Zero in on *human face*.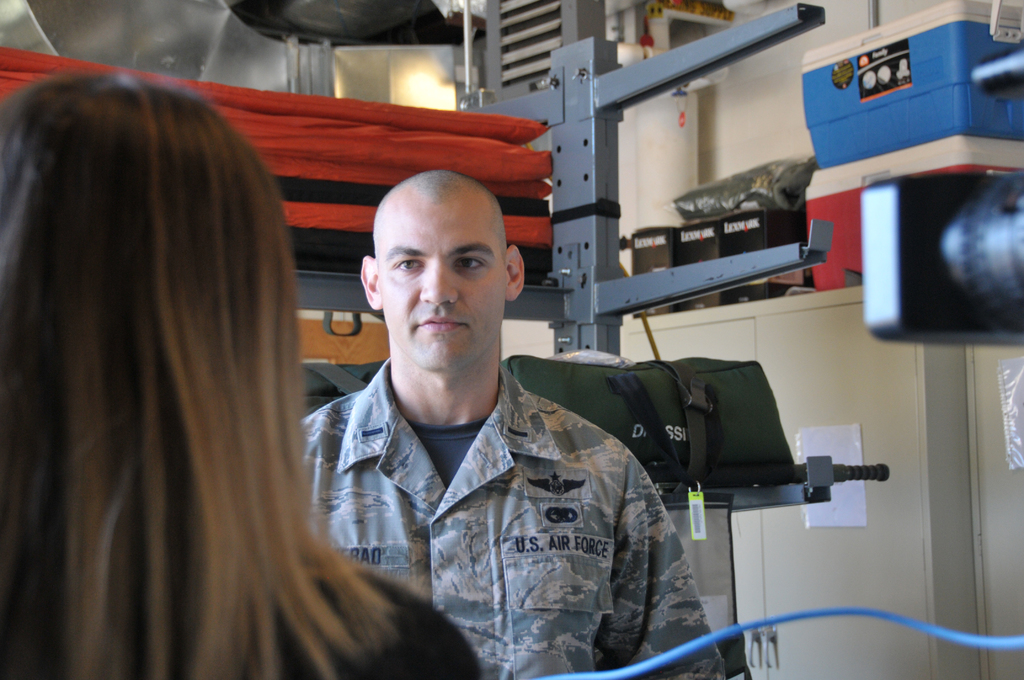
Zeroed in: box(378, 198, 508, 371).
